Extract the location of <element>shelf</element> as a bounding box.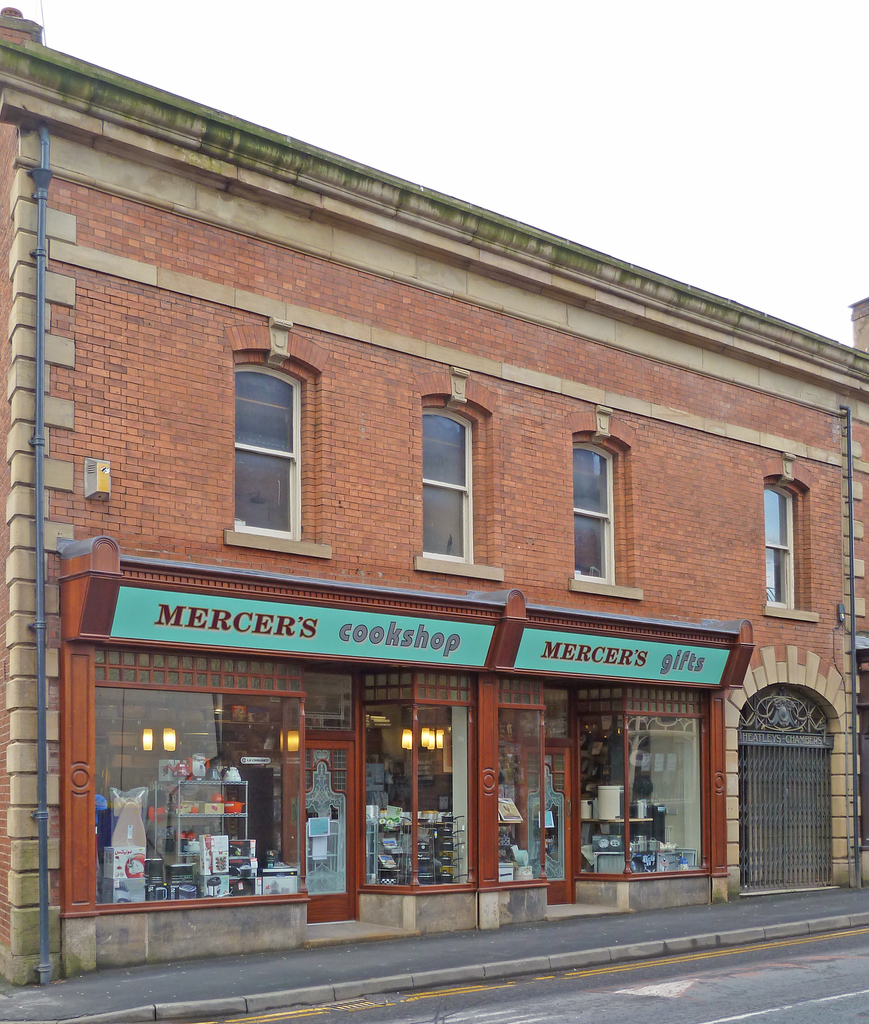
(x1=163, y1=776, x2=257, y2=818).
